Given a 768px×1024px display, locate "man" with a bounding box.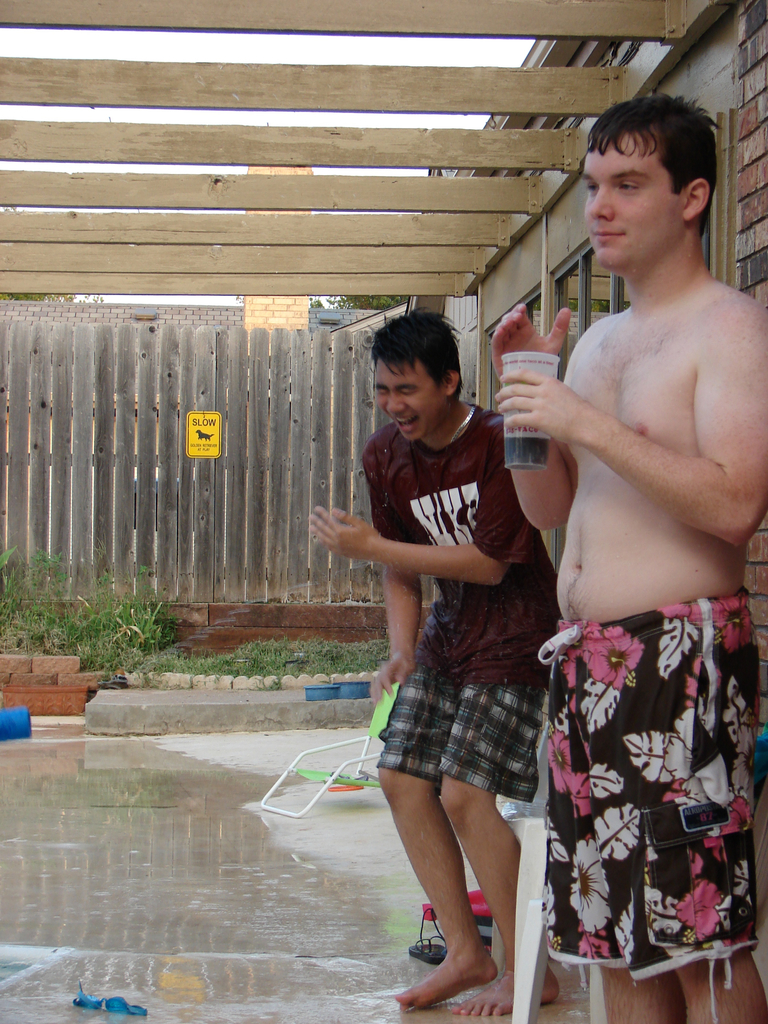
Located: [left=512, top=78, right=765, bottom=904].
